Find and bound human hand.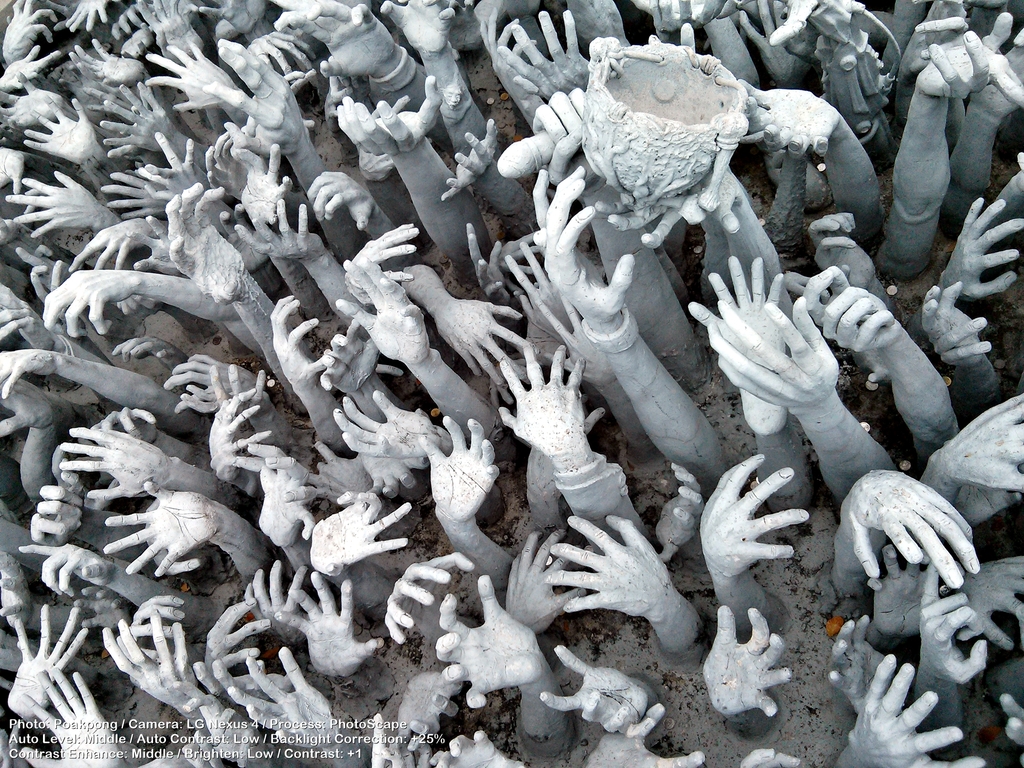
Bound: <region>29, 463, 88, 548</region>.
